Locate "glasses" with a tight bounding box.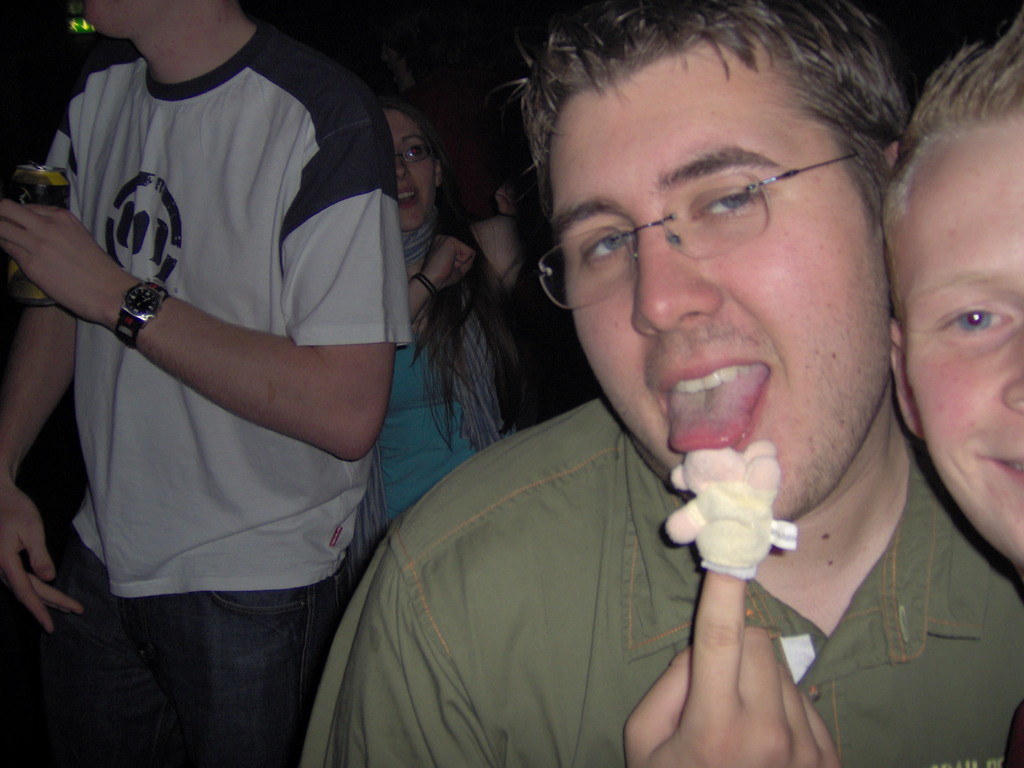
bbox(395, 138, 433, 164).
